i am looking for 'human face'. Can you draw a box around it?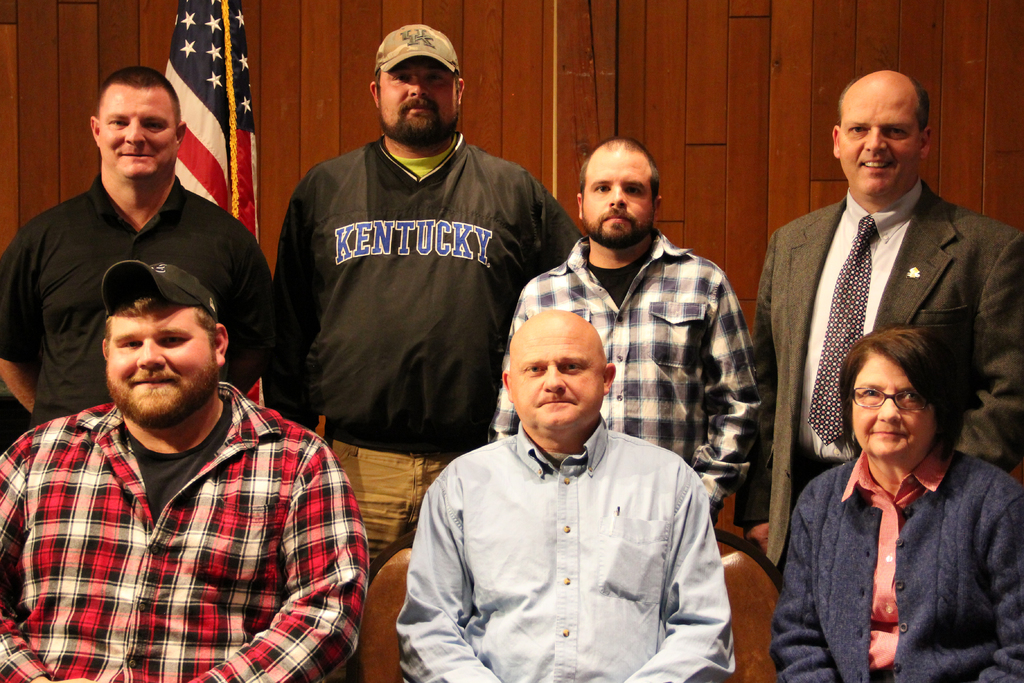
Sure, the bounding box is region(379, 62, 456, 136).
